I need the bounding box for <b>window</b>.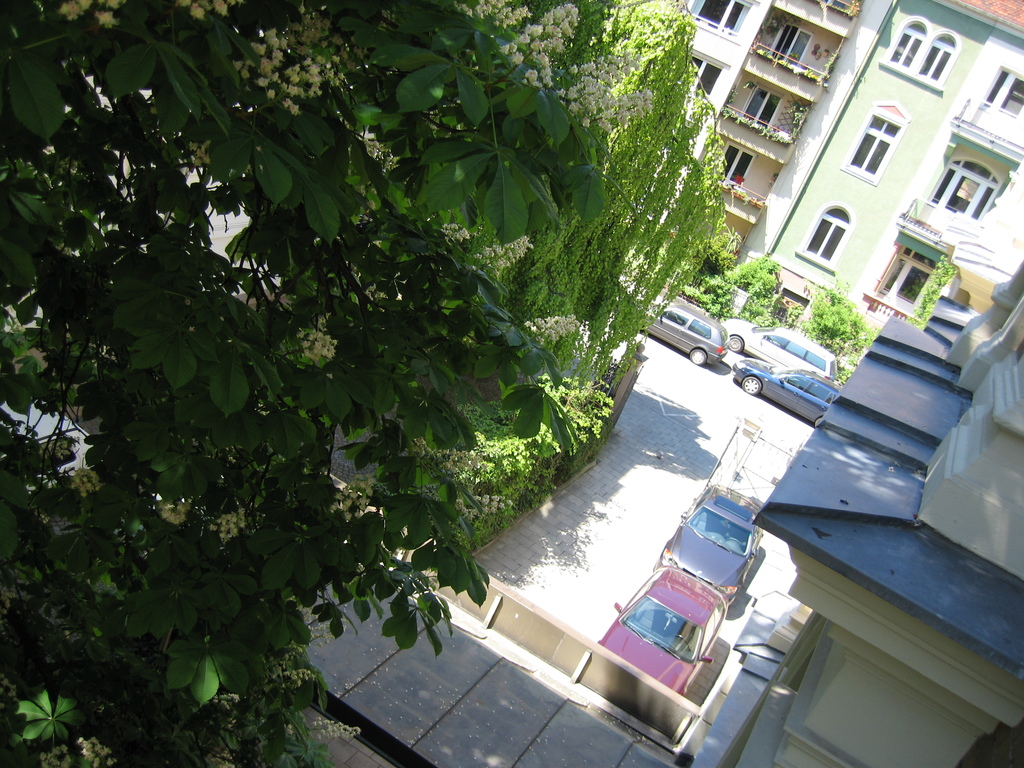
Here it is: l=788, t=203, r=857, b=281.
